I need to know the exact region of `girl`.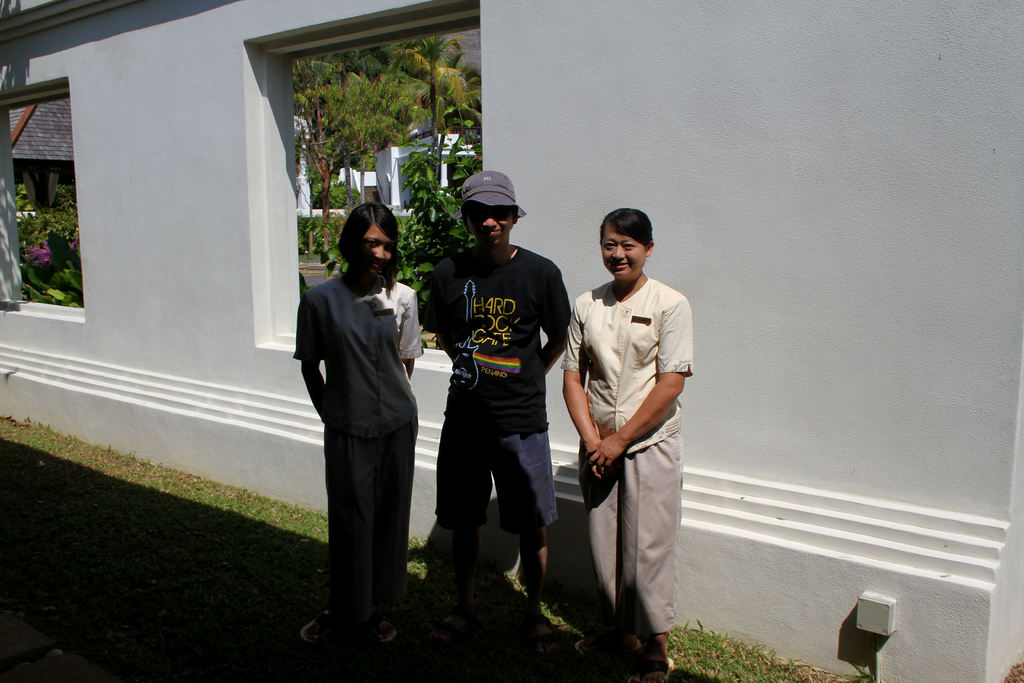
Region: select_region(294, 199, 426, 655).
